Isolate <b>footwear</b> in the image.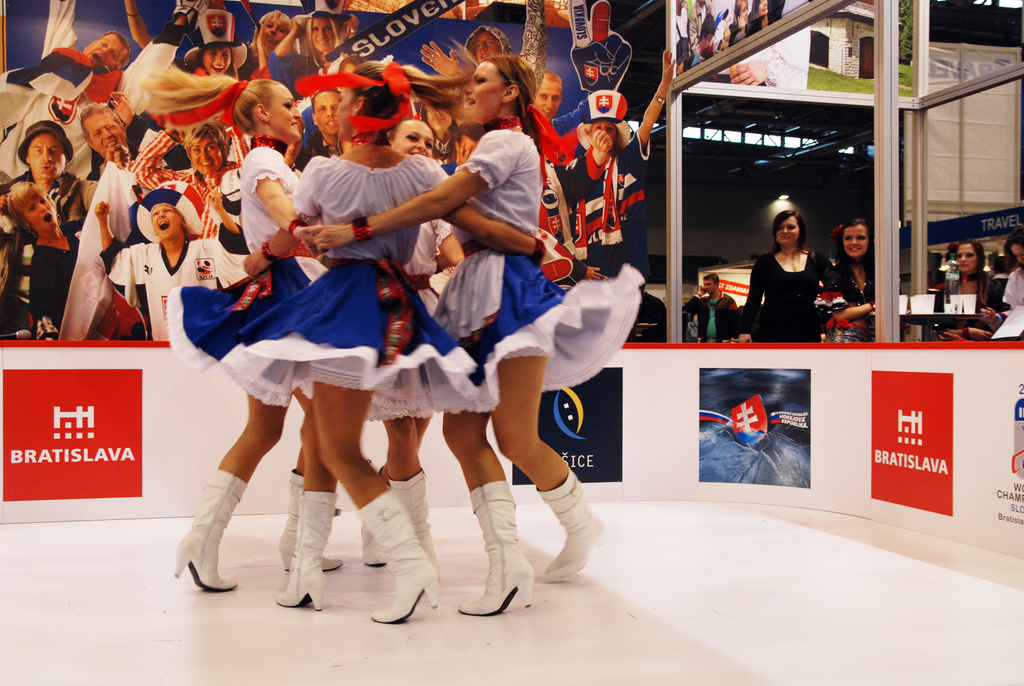
Isolated region: detection(273, 490, 327, 610).
